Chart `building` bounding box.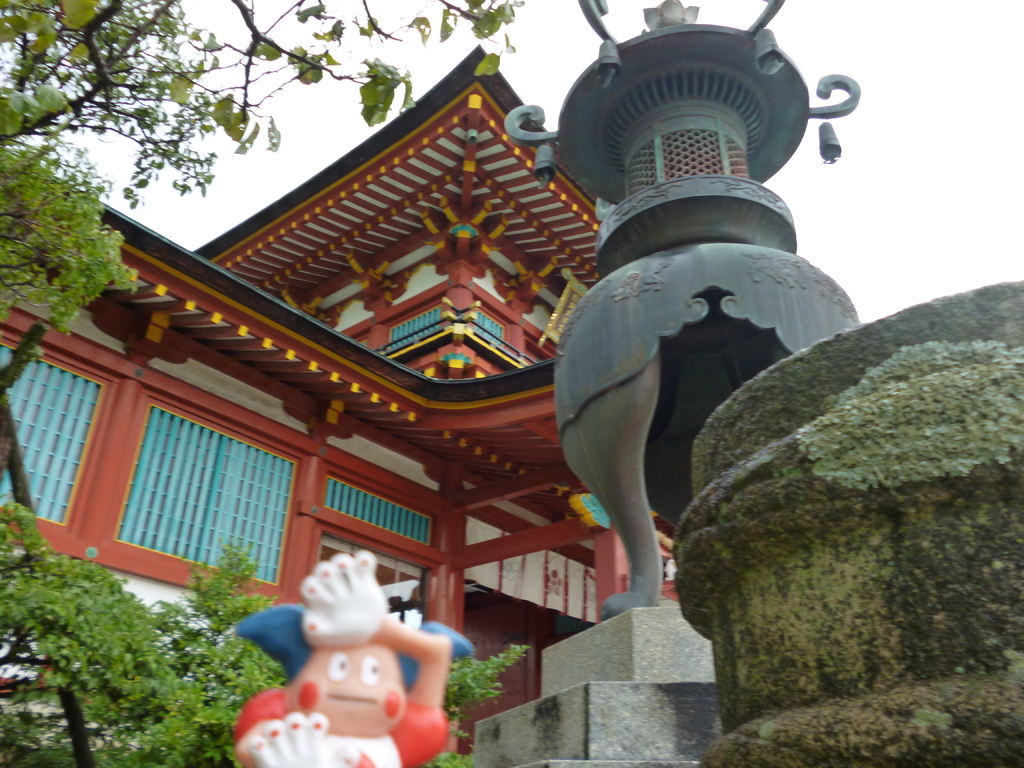
Charted: 0, 42, 690, 767.
